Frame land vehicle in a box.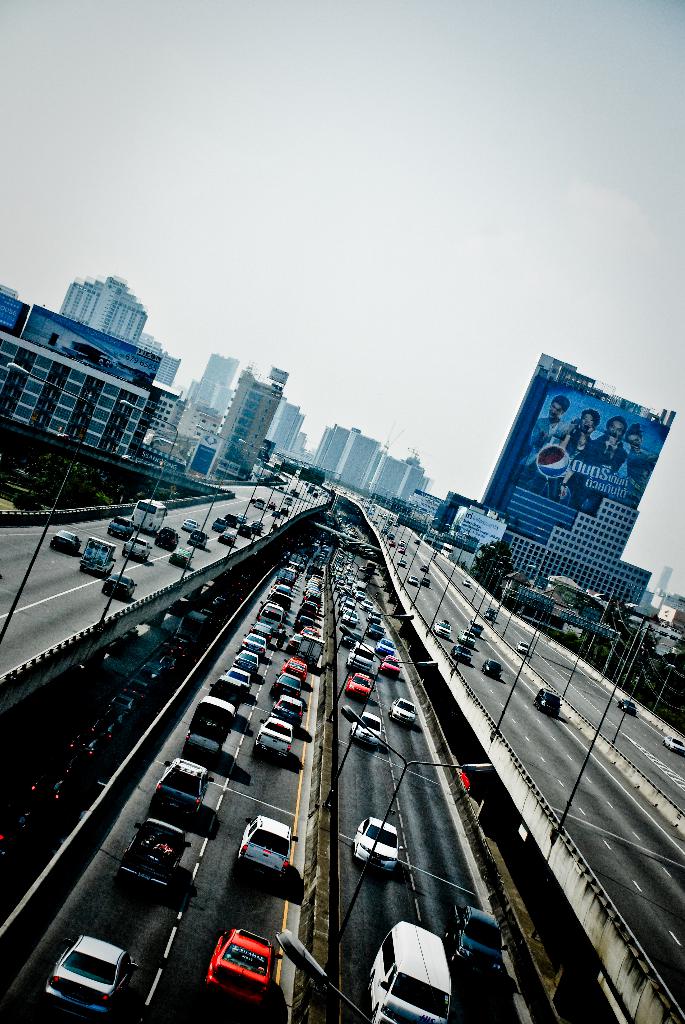
region(665, 732, 681, 748).
